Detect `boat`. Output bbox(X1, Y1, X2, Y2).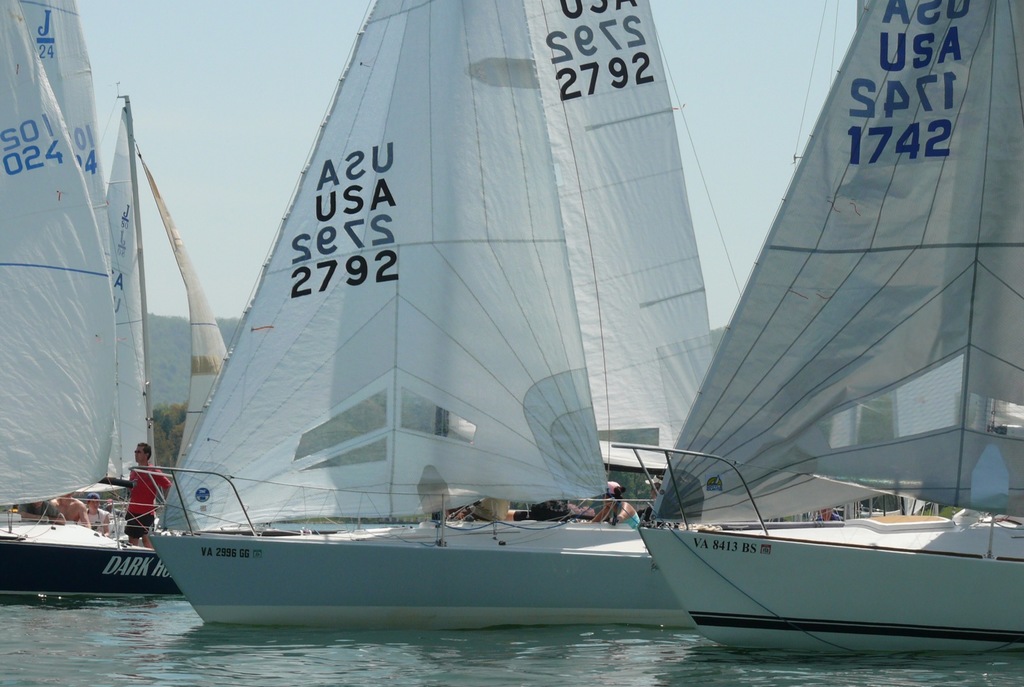
bbox(0, 0, 186, 599).
